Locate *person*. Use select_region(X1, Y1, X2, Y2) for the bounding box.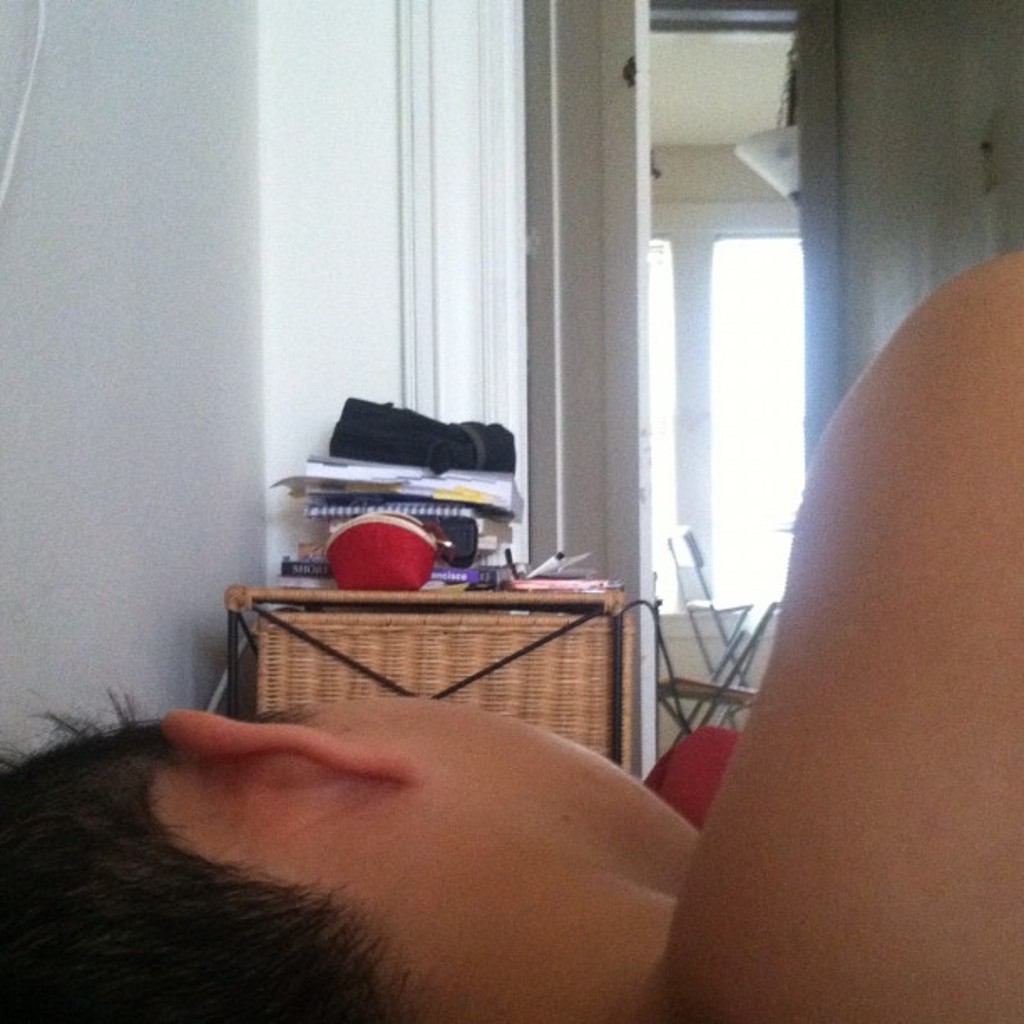
select_region(0, 253, 1022, 1022).
